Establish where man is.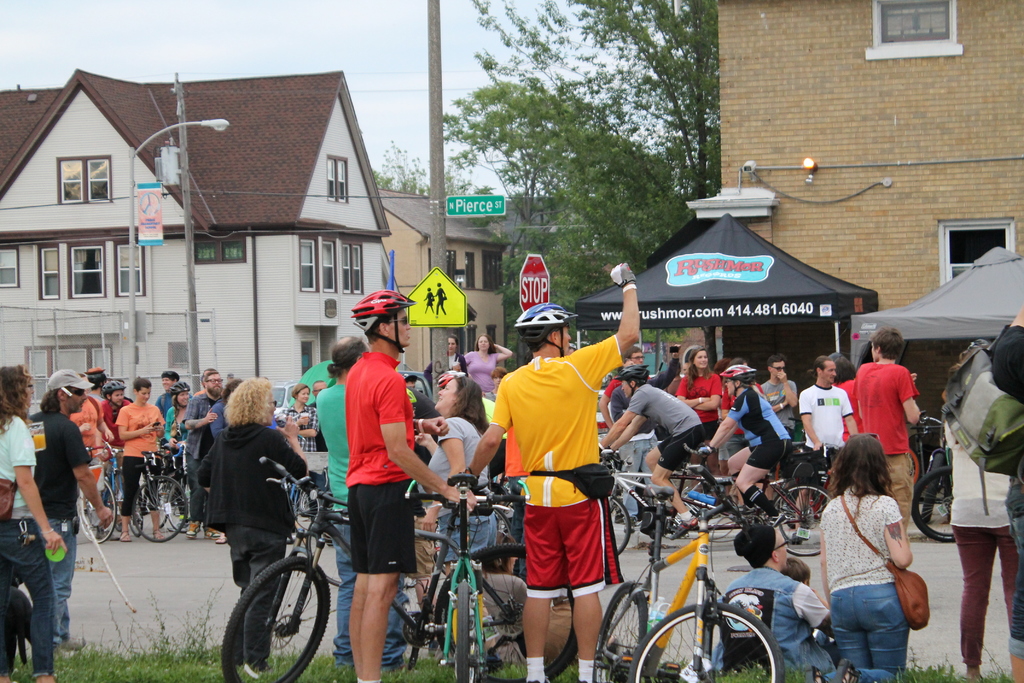
Established at left=760, top=352, right=797, bottom=493.
